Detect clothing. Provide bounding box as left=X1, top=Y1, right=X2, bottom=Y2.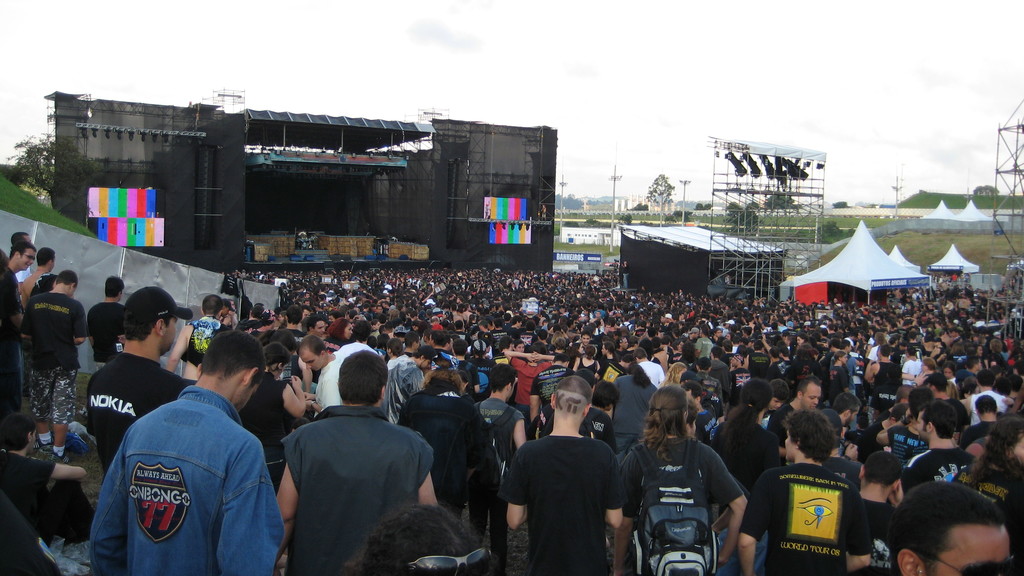
left=473, top=398, right=524, bottom=460.
